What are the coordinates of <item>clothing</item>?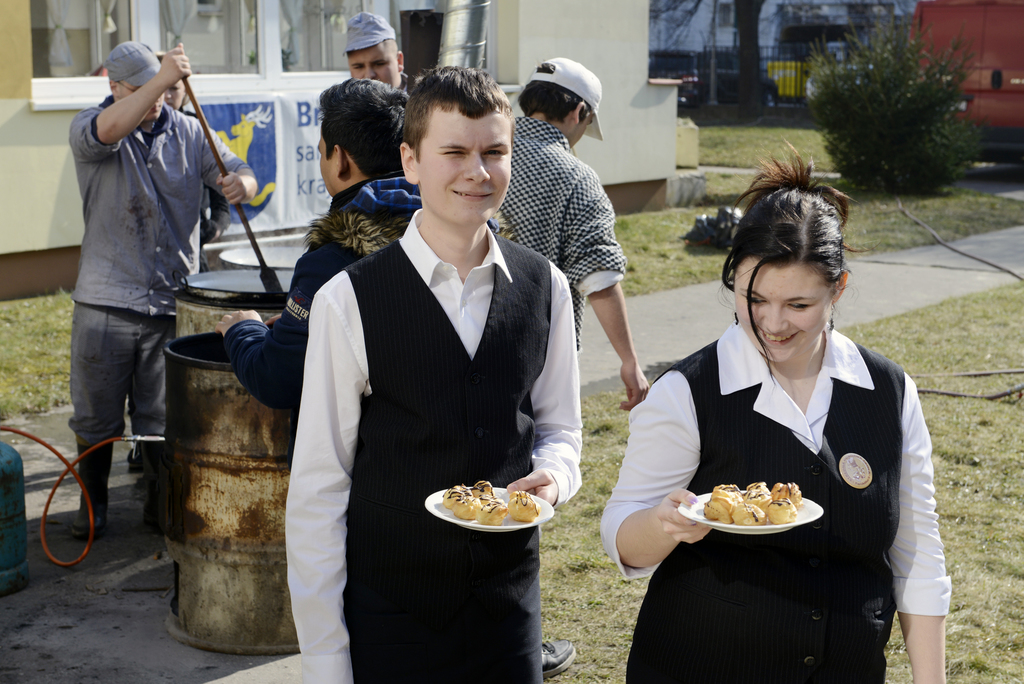
x1=65, y1=90, x2=248, y2=461.
